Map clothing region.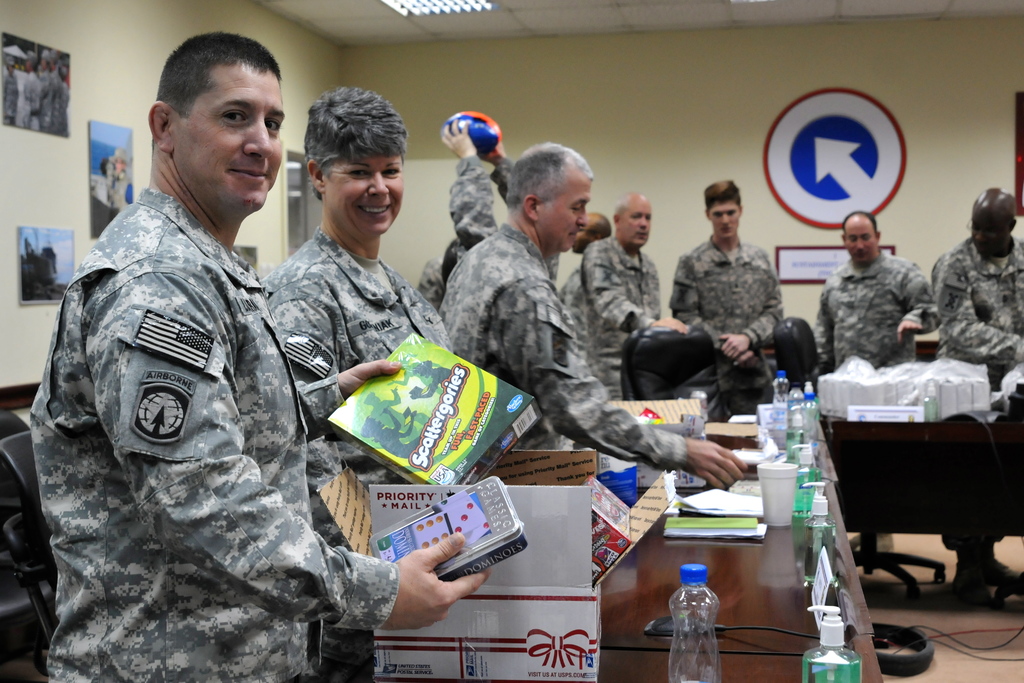
Mapped to bbox=(577, 235, 662, 401).
